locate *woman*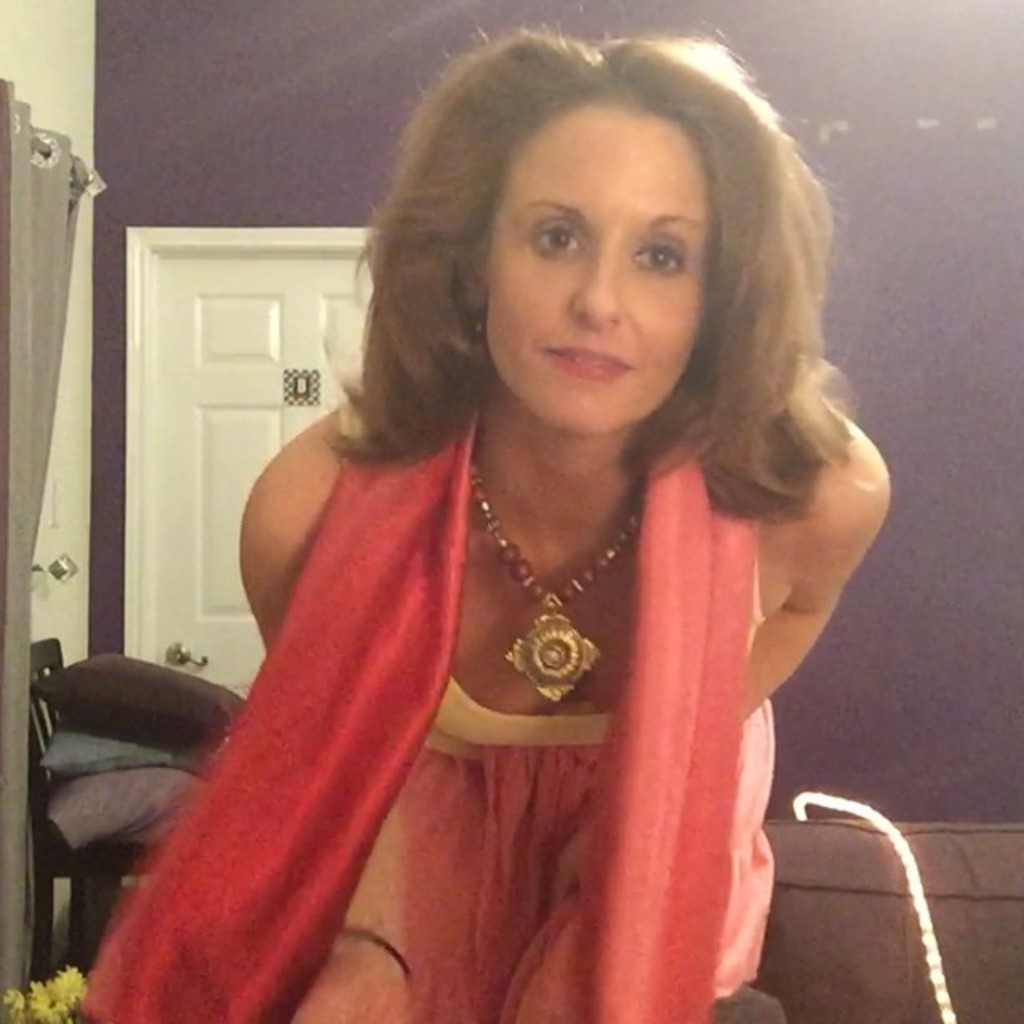
(x1=102, y1=67, x2=893, y2=992)
